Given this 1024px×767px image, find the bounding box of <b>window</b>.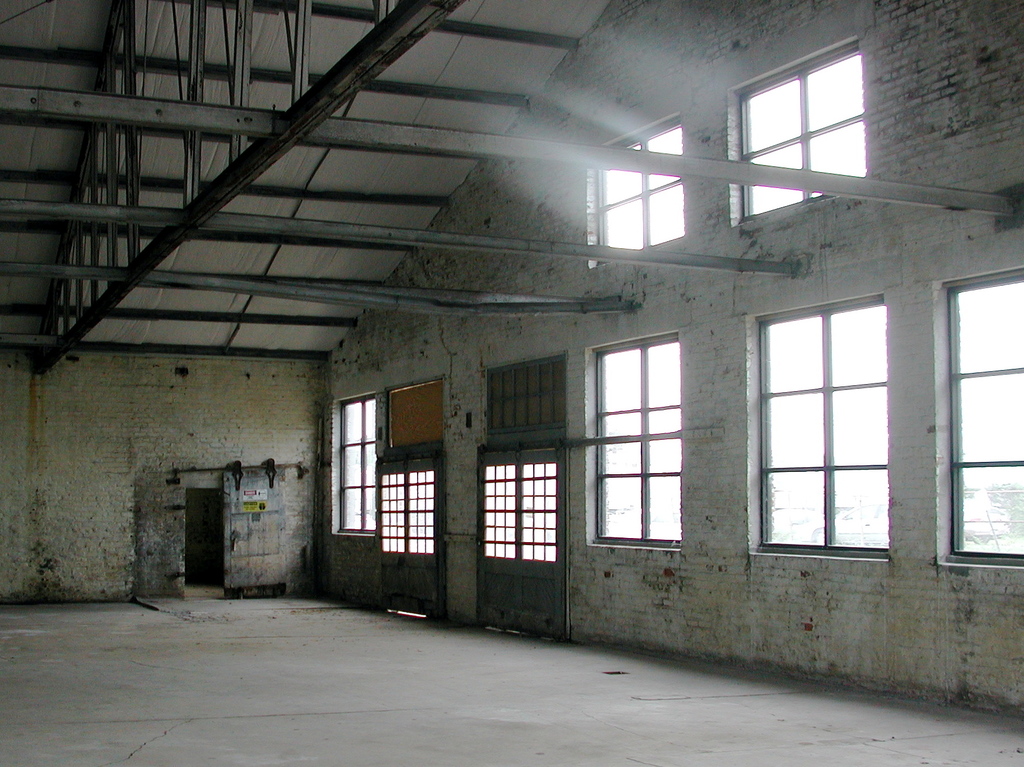
crop(602, 310, 700, 583).
